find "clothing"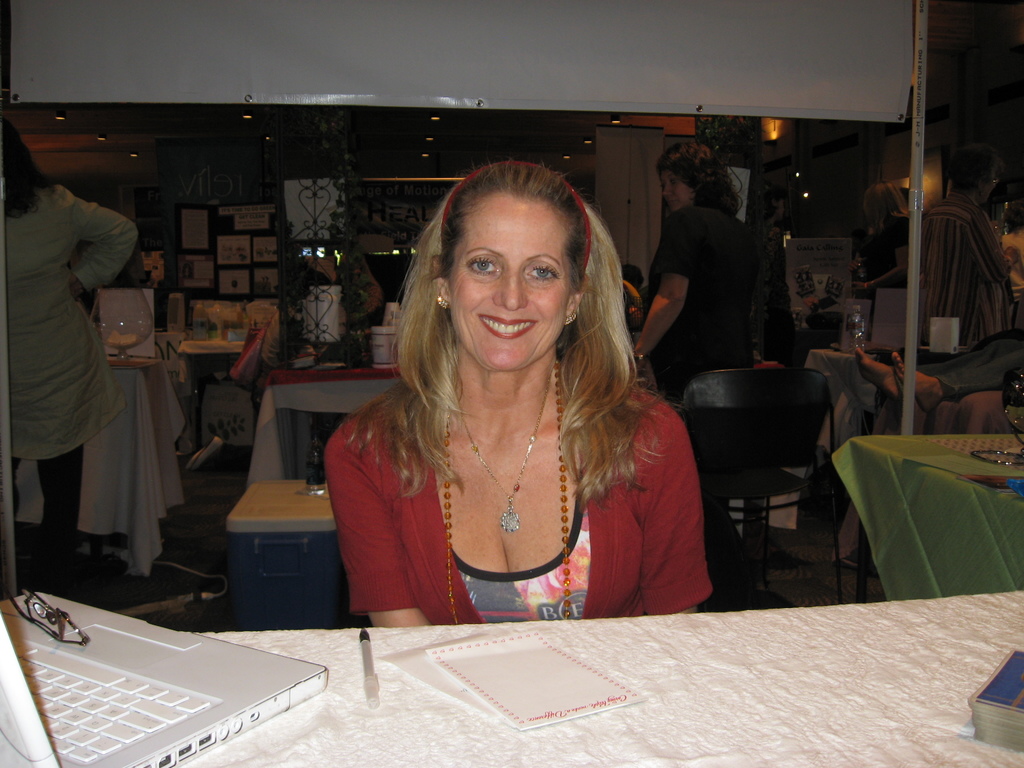
(x1=303, y1=323, x2=703, y2=620)
